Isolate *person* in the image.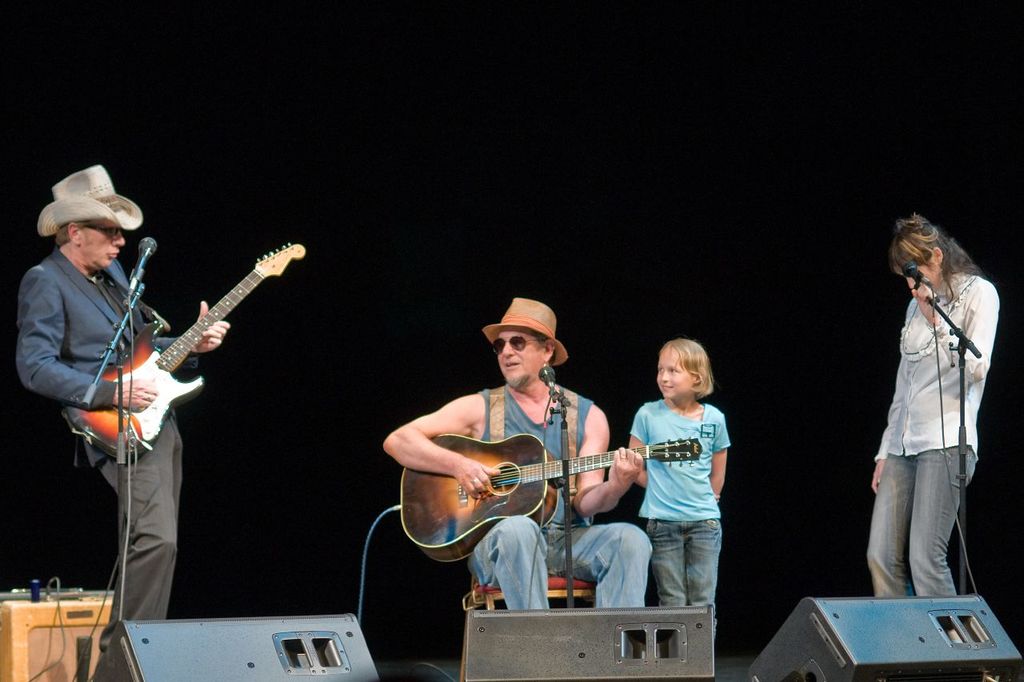
Isolated region: bbox=(17, 160, 236, 623).
